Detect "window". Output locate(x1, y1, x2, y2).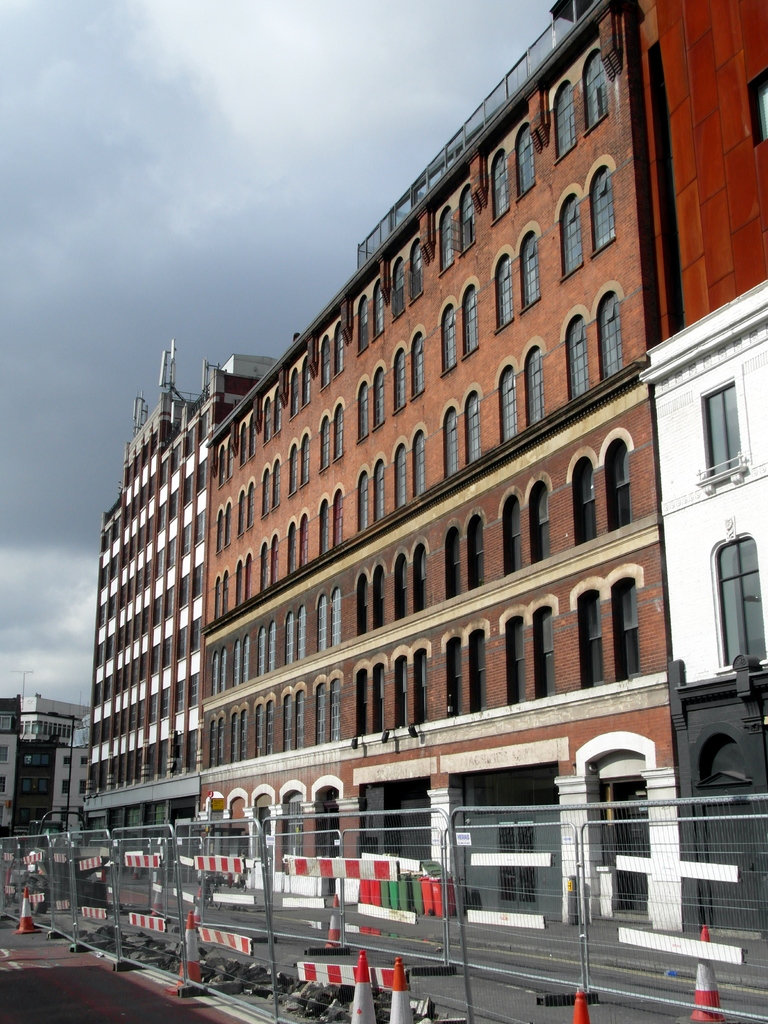
locate(391, 646, 417, 734).
